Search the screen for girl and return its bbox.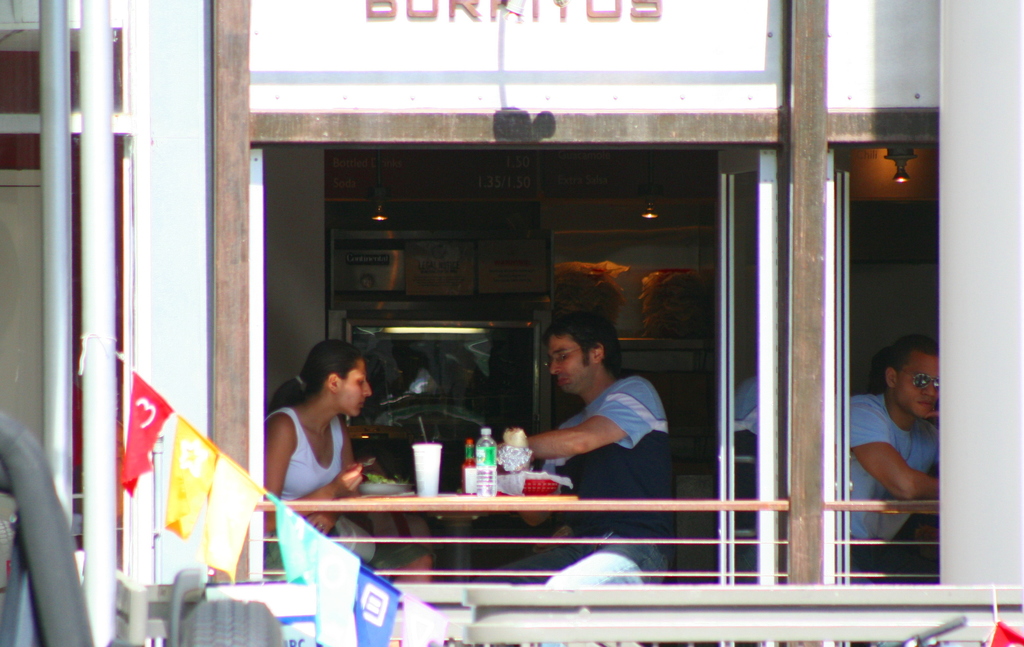
Found: [263,340,433,584].
